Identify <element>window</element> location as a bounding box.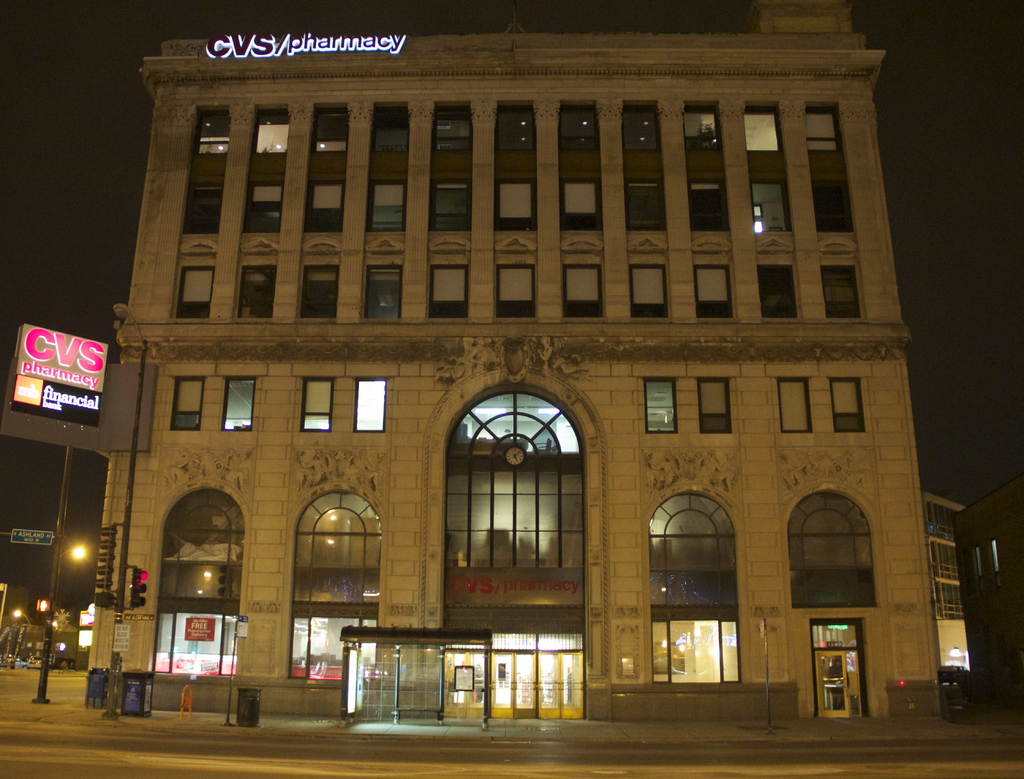
{"left": 442, "top": 390, "right": 586, "bottom": 618}.
